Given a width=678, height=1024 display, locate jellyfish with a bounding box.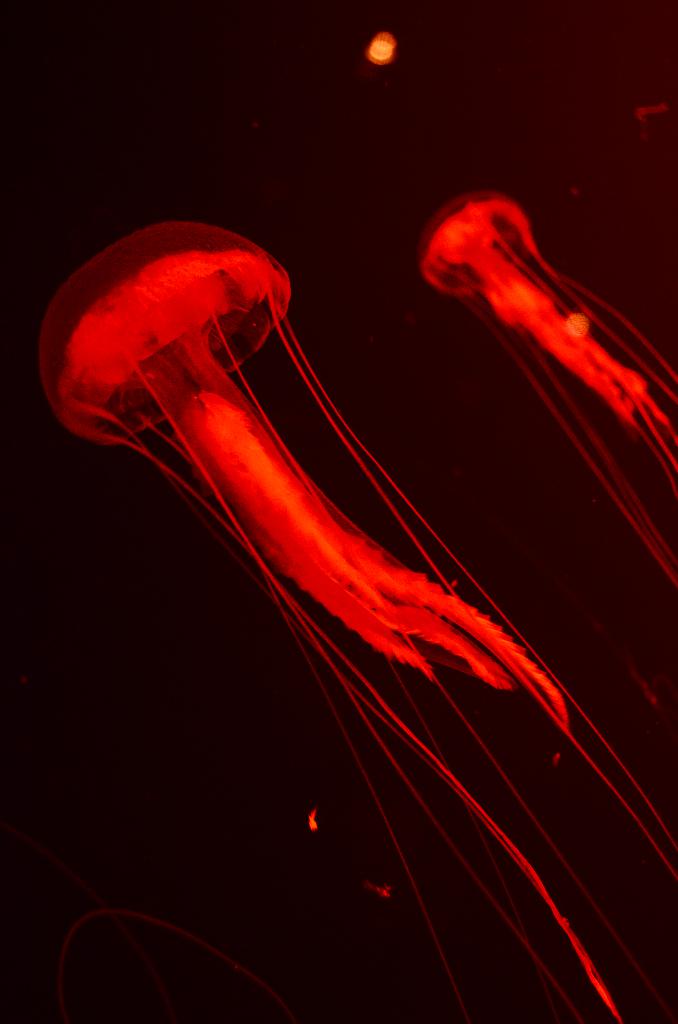
Located: [left=35, top=212, right=677, bottom=1023].
